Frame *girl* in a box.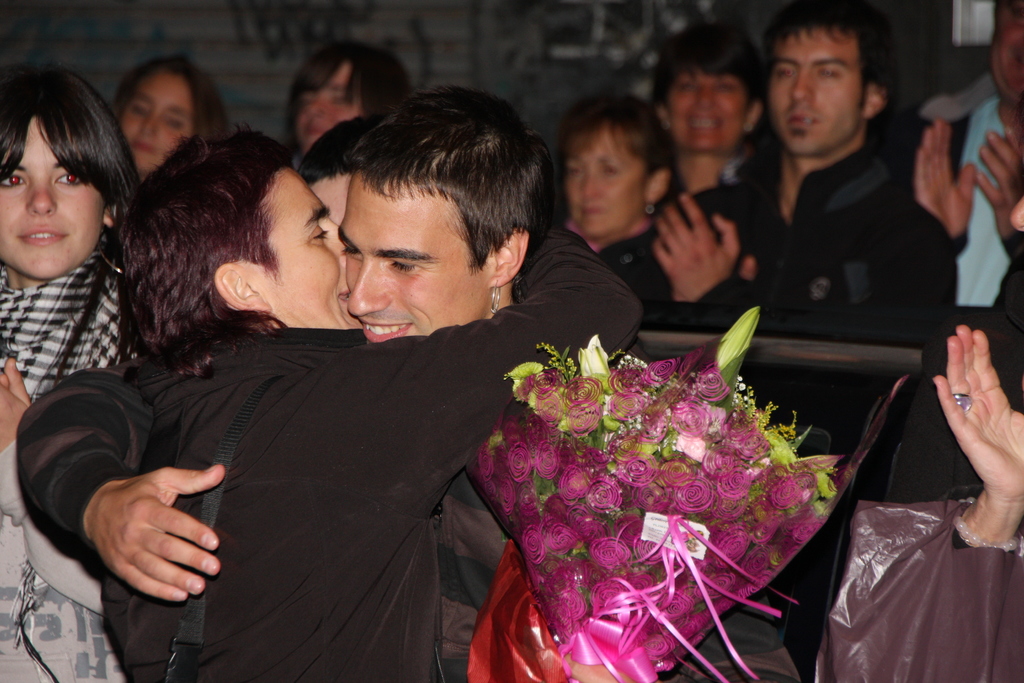
275/37/417/154.
